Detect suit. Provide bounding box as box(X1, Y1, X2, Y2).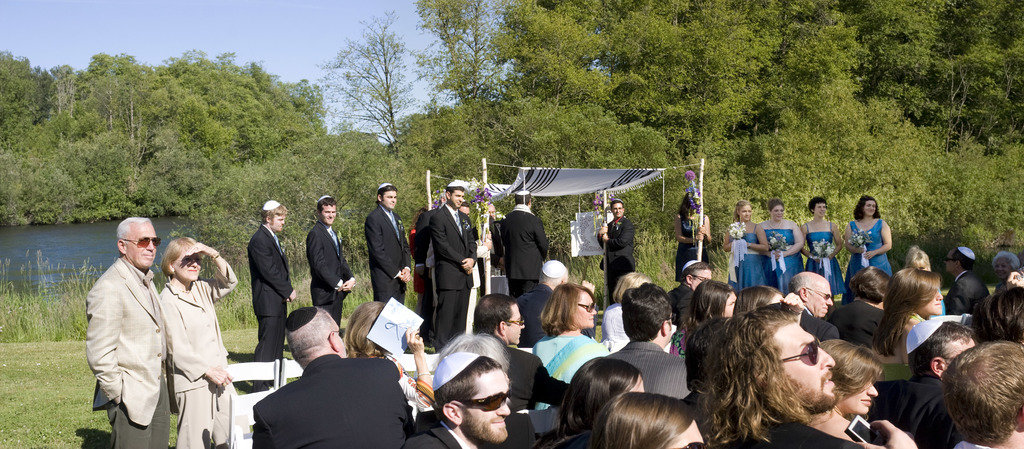
box(821, 297, 886, 357).
